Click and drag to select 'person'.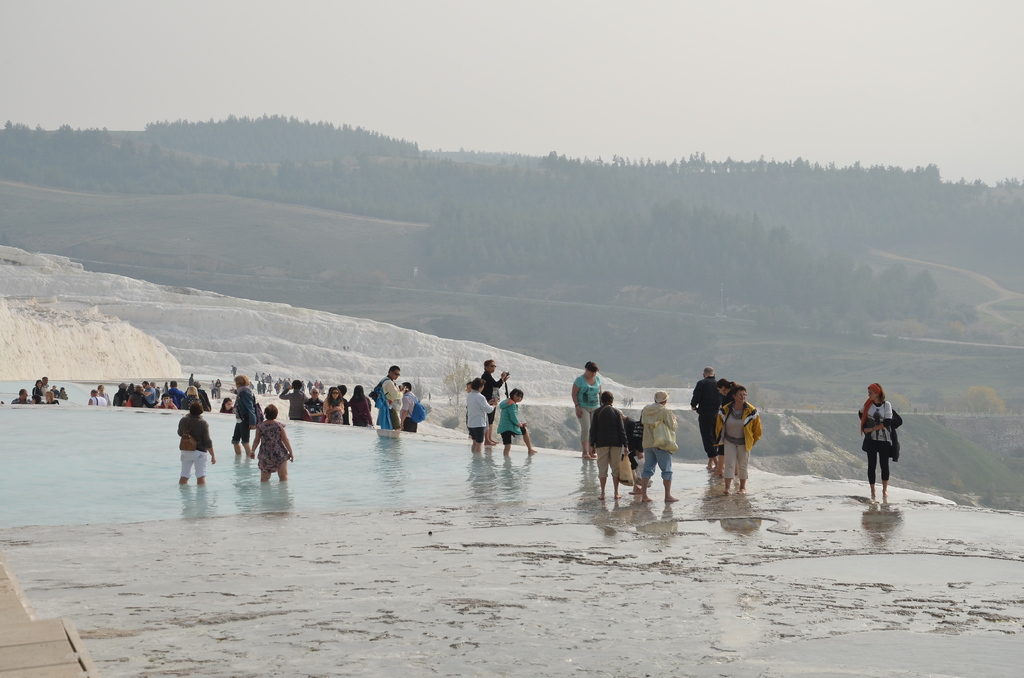
Selection: (124,386,137,410).
